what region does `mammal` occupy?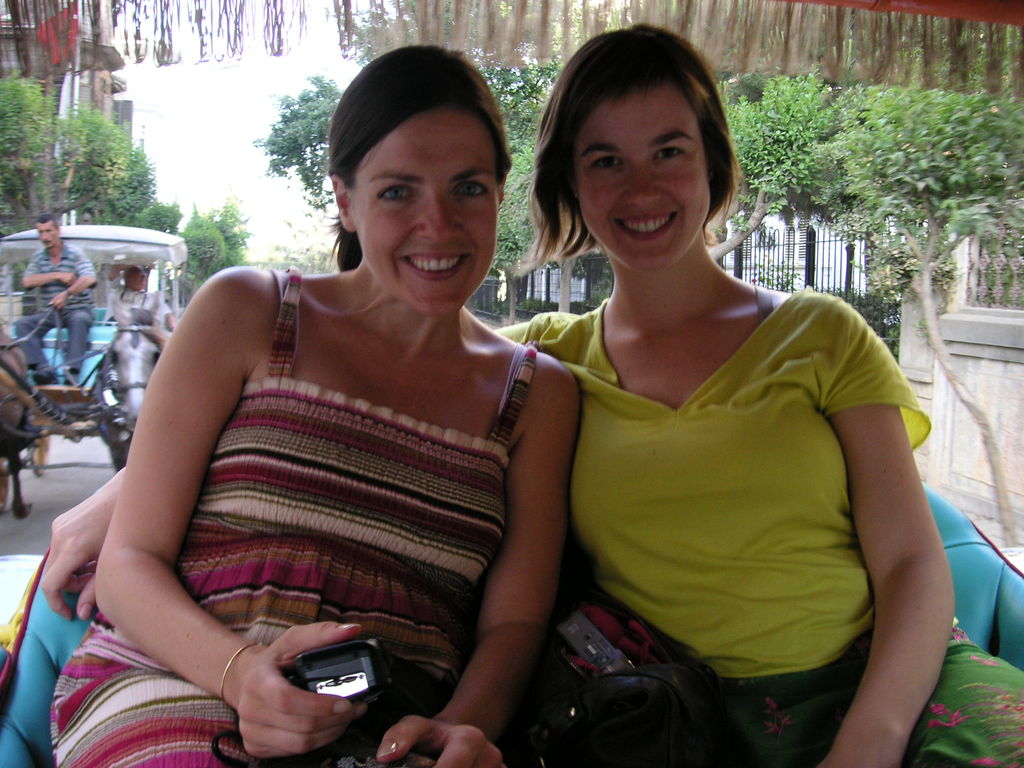
crop(38, 19, 1023, 767).
